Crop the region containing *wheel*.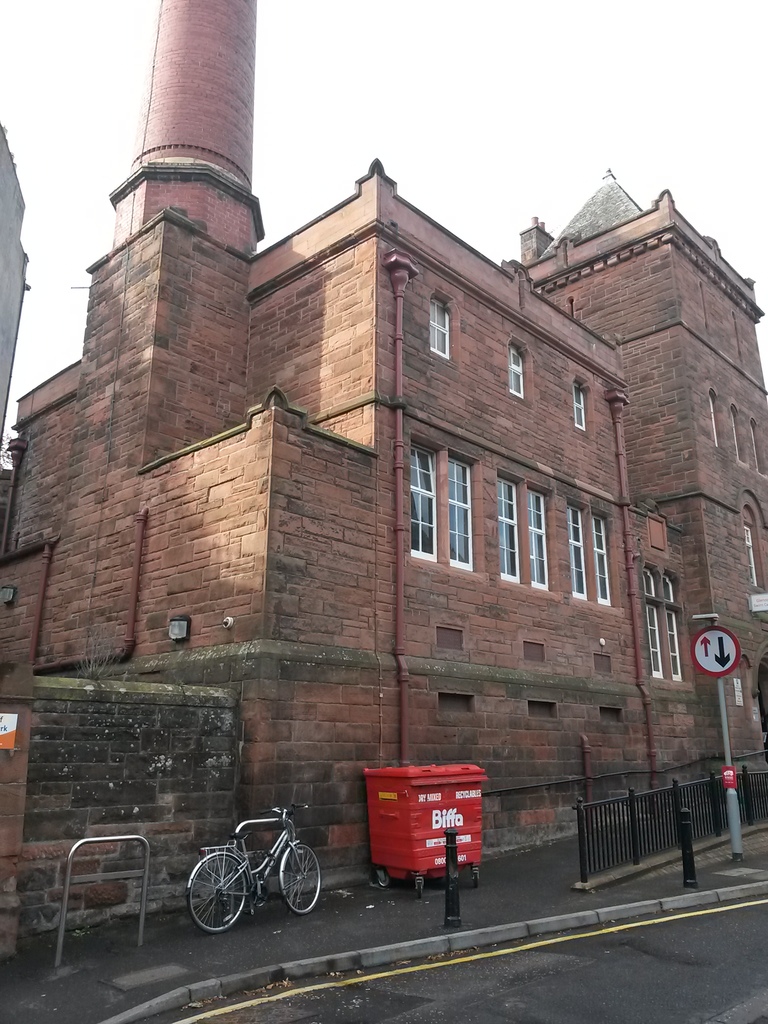
Crop region: 473,874,480,888.
